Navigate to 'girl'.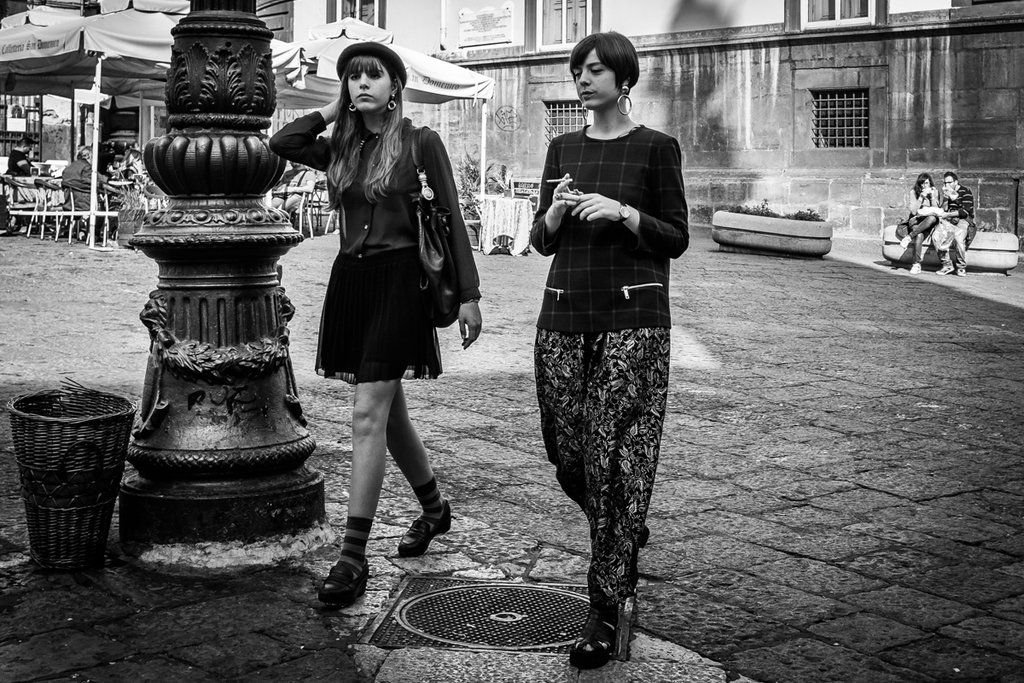
Navigation target: crop(259, 42, 482, 609).
